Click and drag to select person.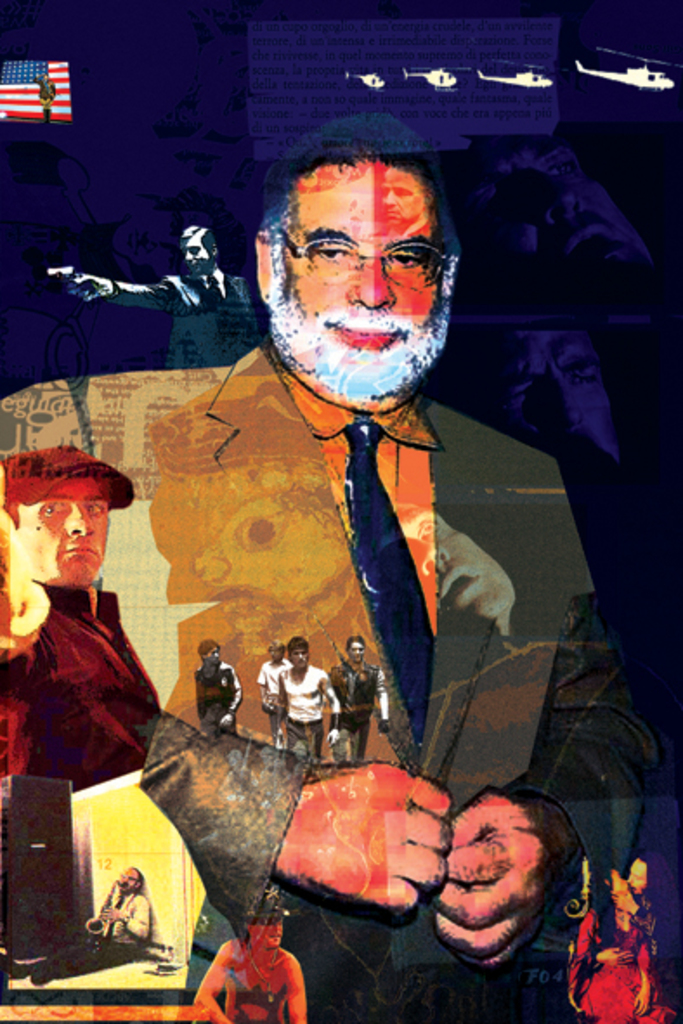
Selection: region(0, 116, 660, 1022).
